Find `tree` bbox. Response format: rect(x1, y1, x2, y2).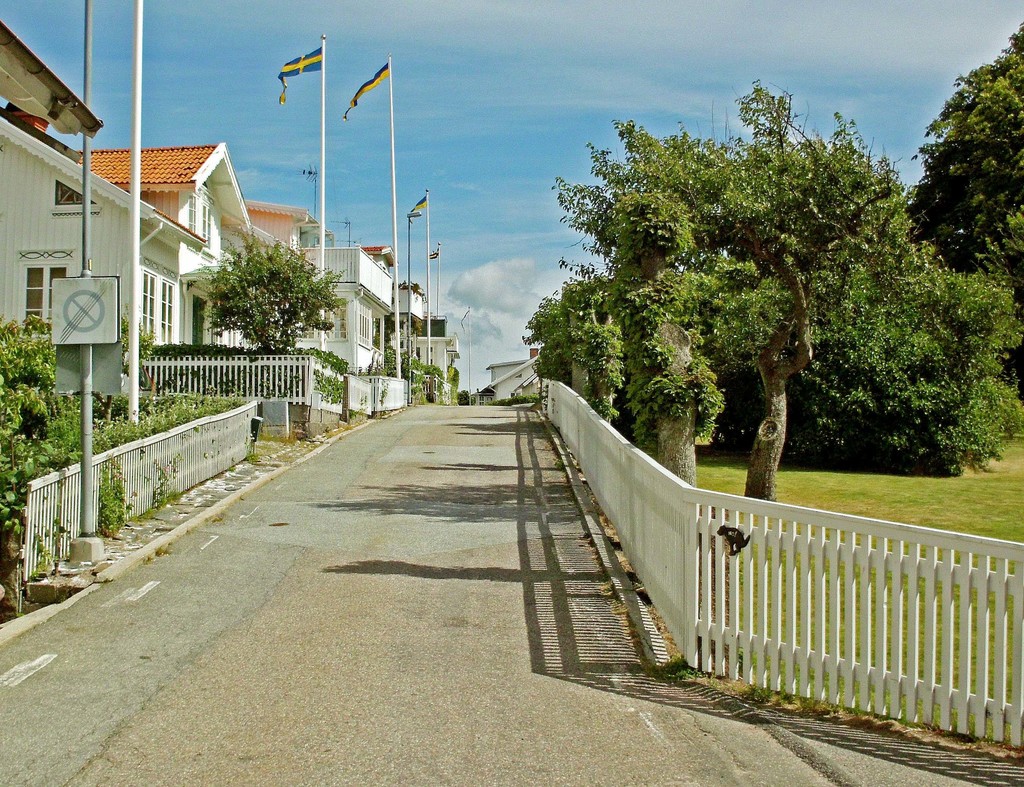
rect(714, 236, 1018, 473).
